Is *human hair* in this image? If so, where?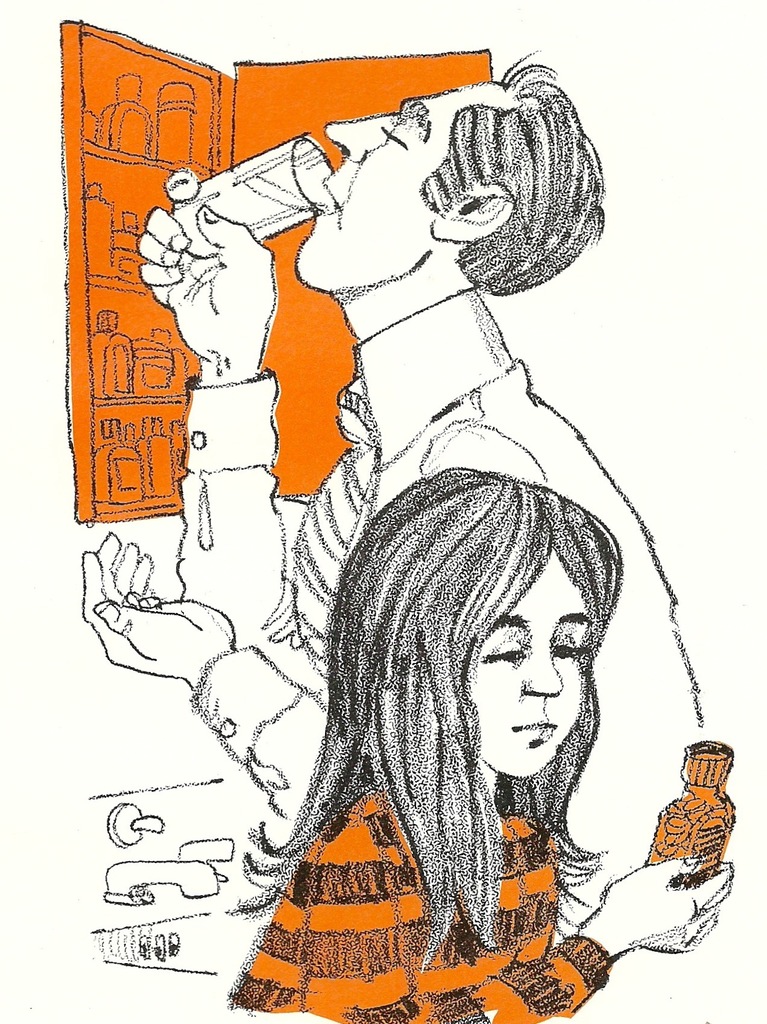
Yes, at left=418, top=47, right=607, bottom=299.
